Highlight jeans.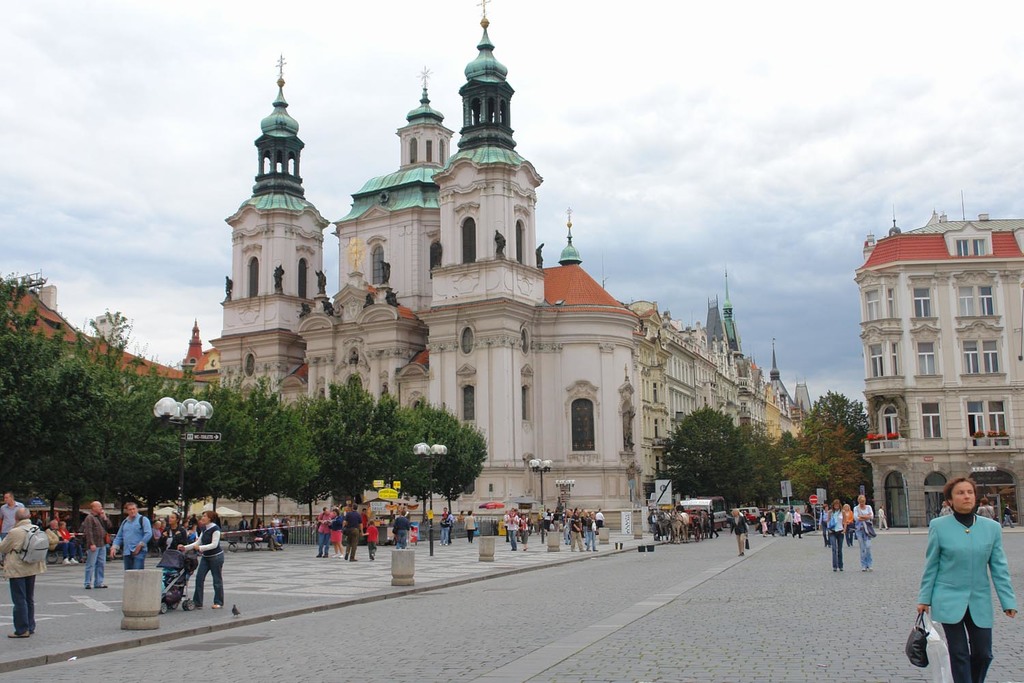
Highlighted region: 444/531/449/545.
